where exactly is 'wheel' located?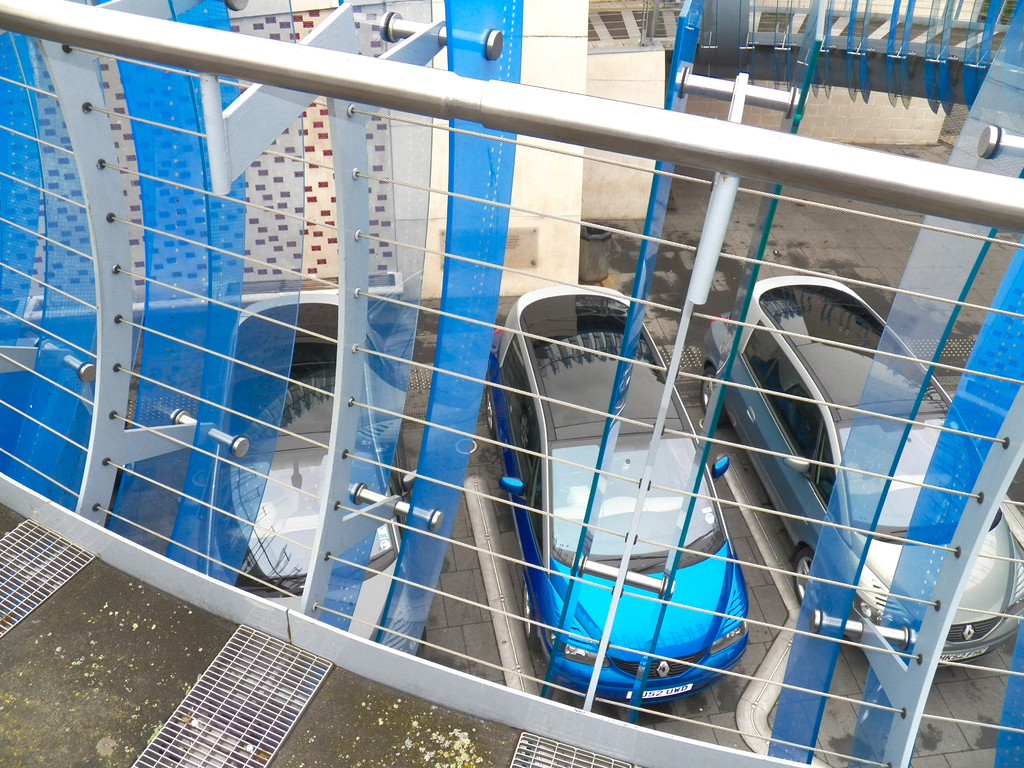
Its bounding box is [701,367,730,427].
